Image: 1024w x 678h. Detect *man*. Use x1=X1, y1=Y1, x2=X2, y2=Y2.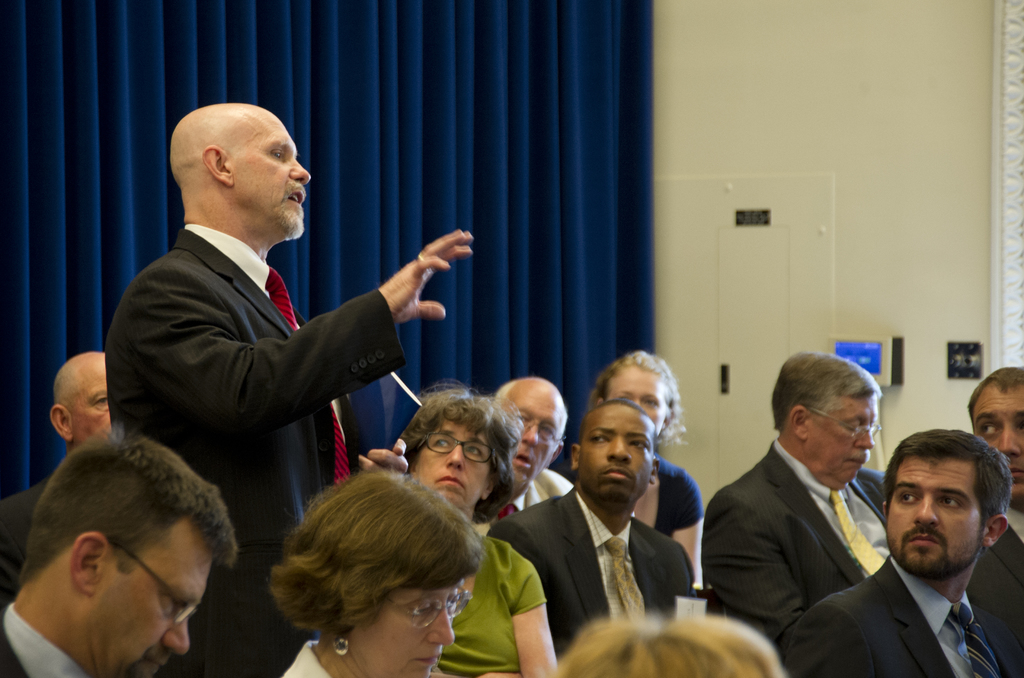
x1=483, y1=367, x2=572, y2=521.
